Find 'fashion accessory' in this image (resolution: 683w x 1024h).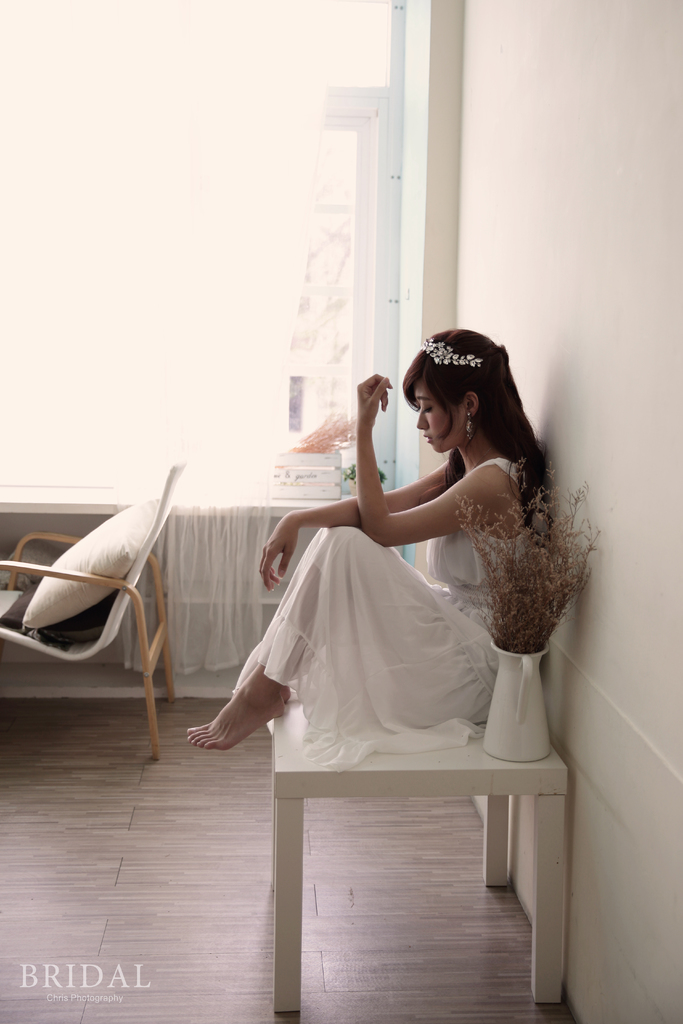
(left=467, top=413, right=474, bottom=445).
